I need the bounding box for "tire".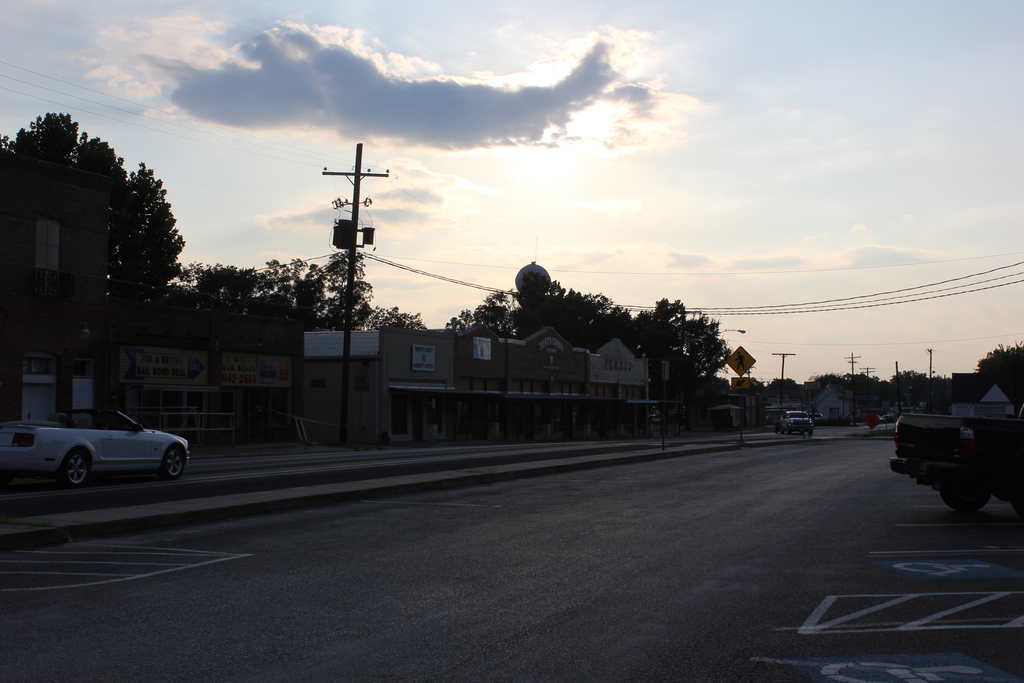
Here it is: x1=804, y1=425, x2=811, y2=436.
